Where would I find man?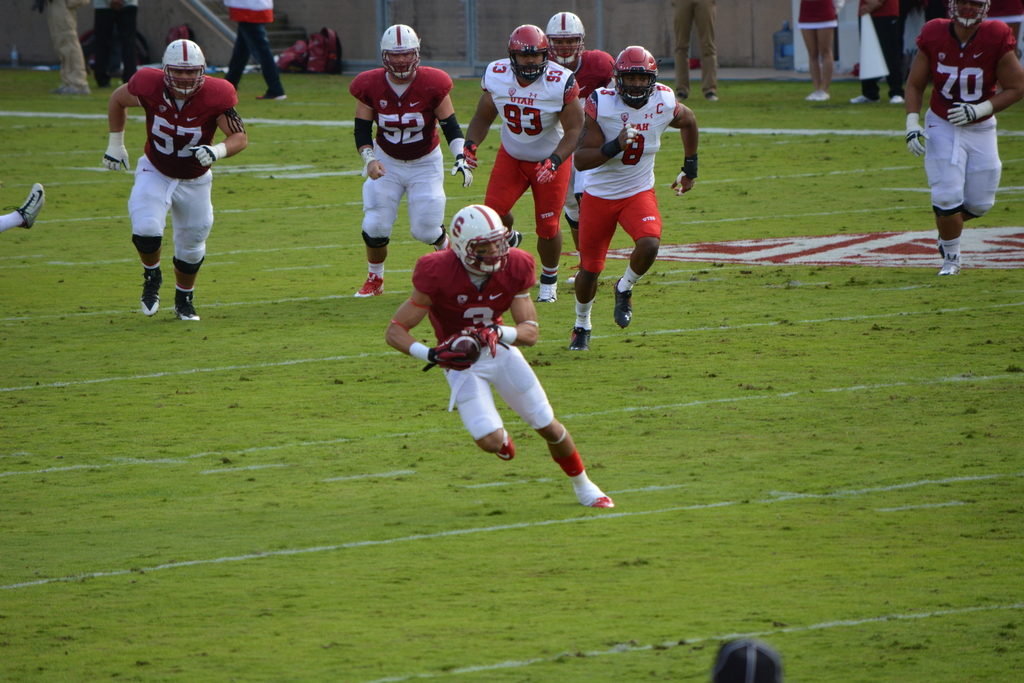
At select_region(93, 0, 141, 94).
